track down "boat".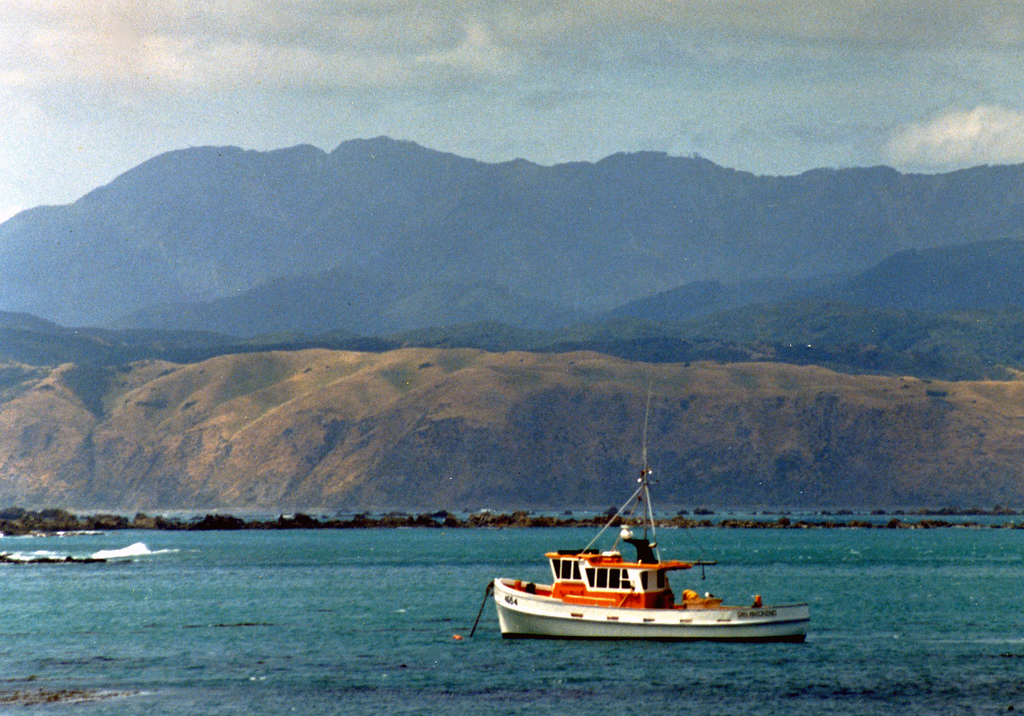
Tracked to pyautogui.locateOnScreen(490, 519, 845, 659).
